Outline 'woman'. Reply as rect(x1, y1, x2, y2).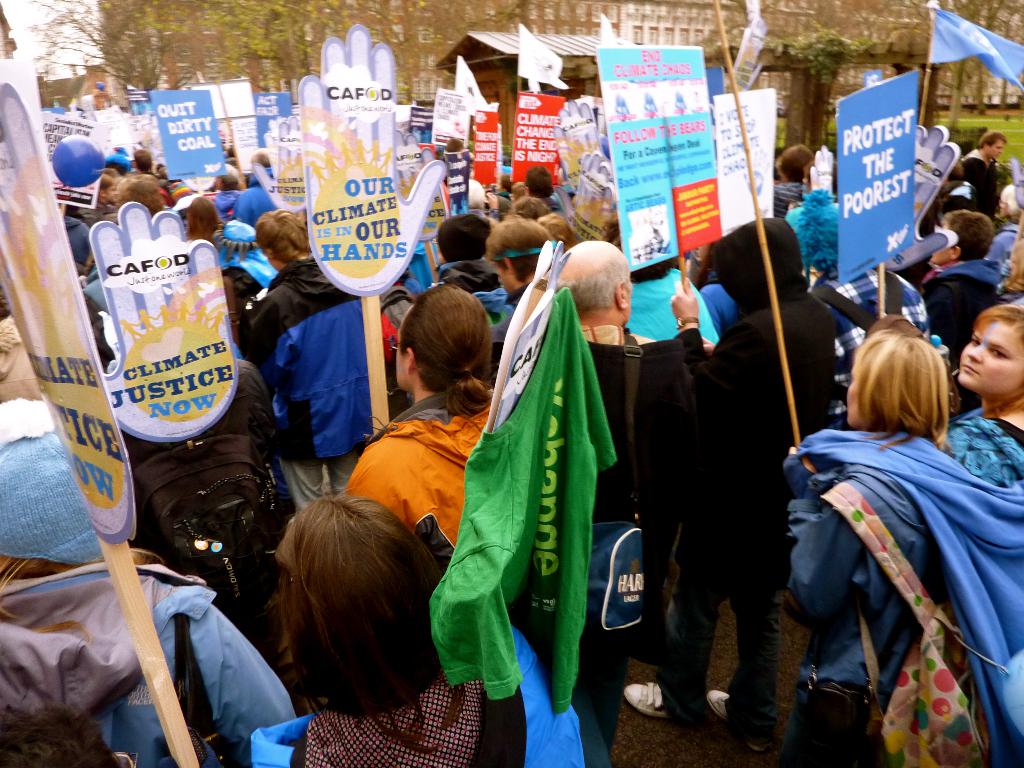
rect(239, 491, 597, 767).
